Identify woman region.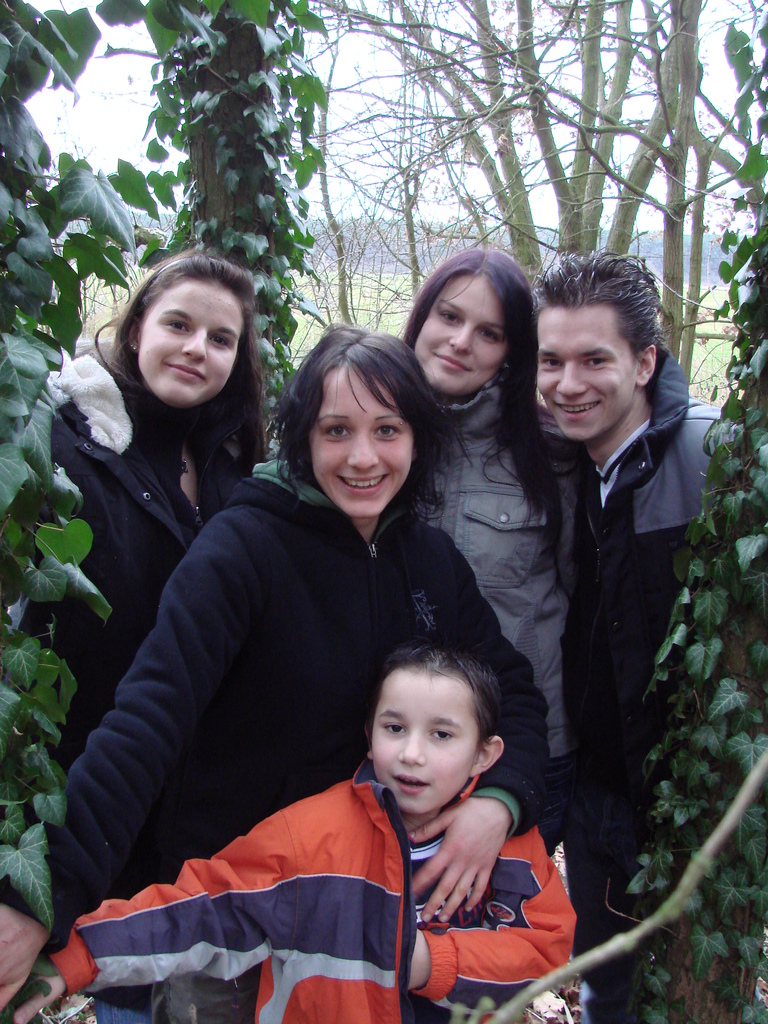
Region: [5,253,268,834].
